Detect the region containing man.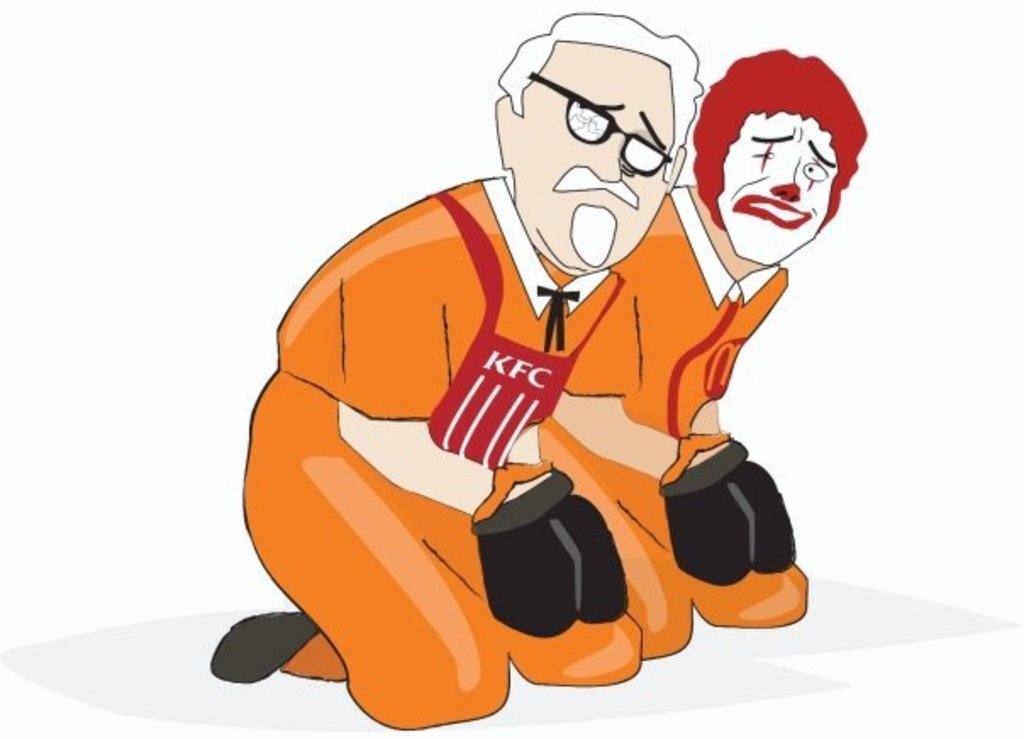
[x1=548, y1=47, x2=866, y2=664].
